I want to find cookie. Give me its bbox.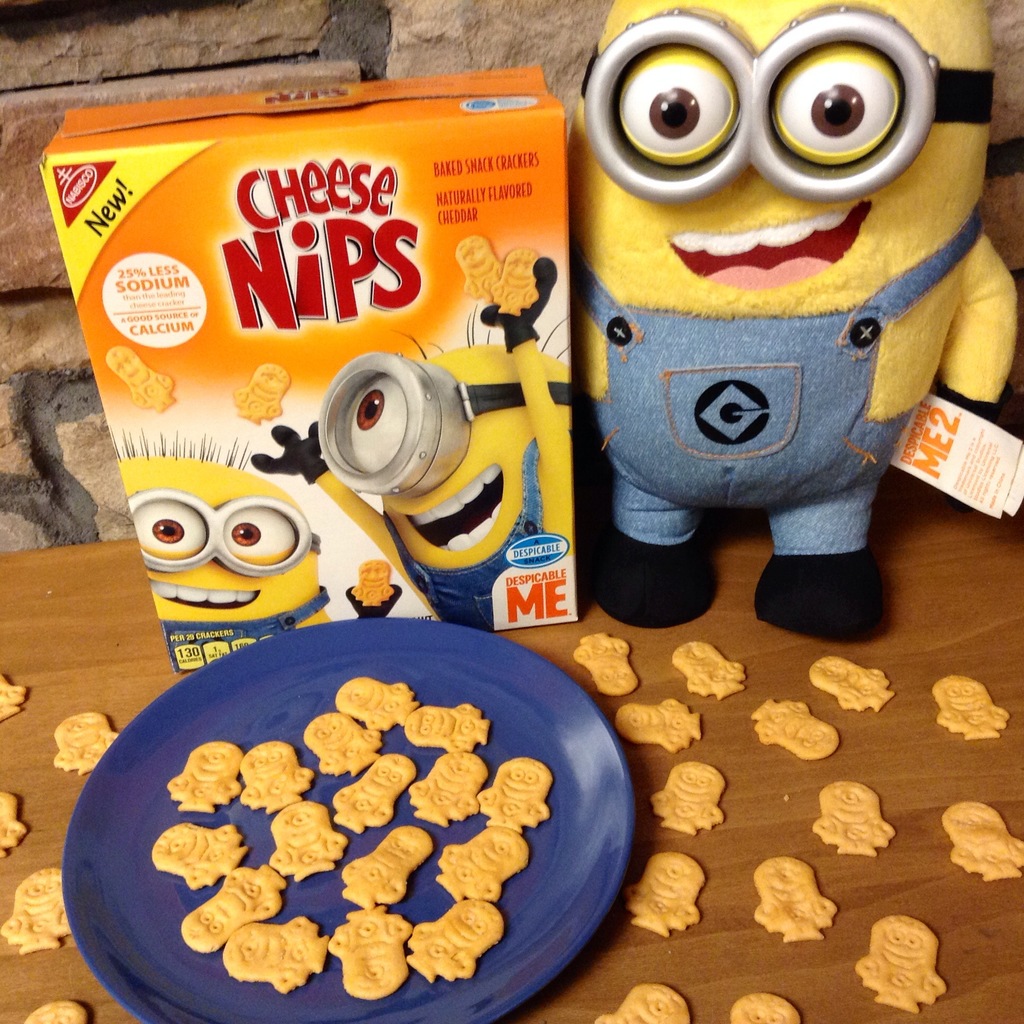
detection(352, 557, 399, 605).
